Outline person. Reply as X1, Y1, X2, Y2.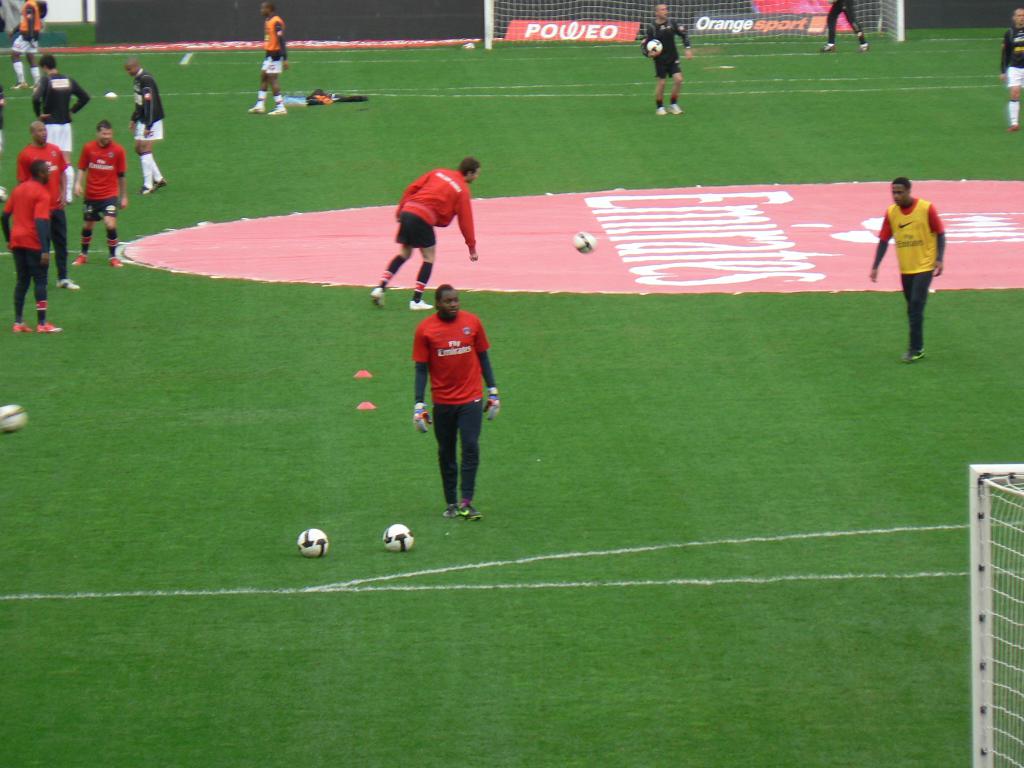
32, 54, 90, 207.
